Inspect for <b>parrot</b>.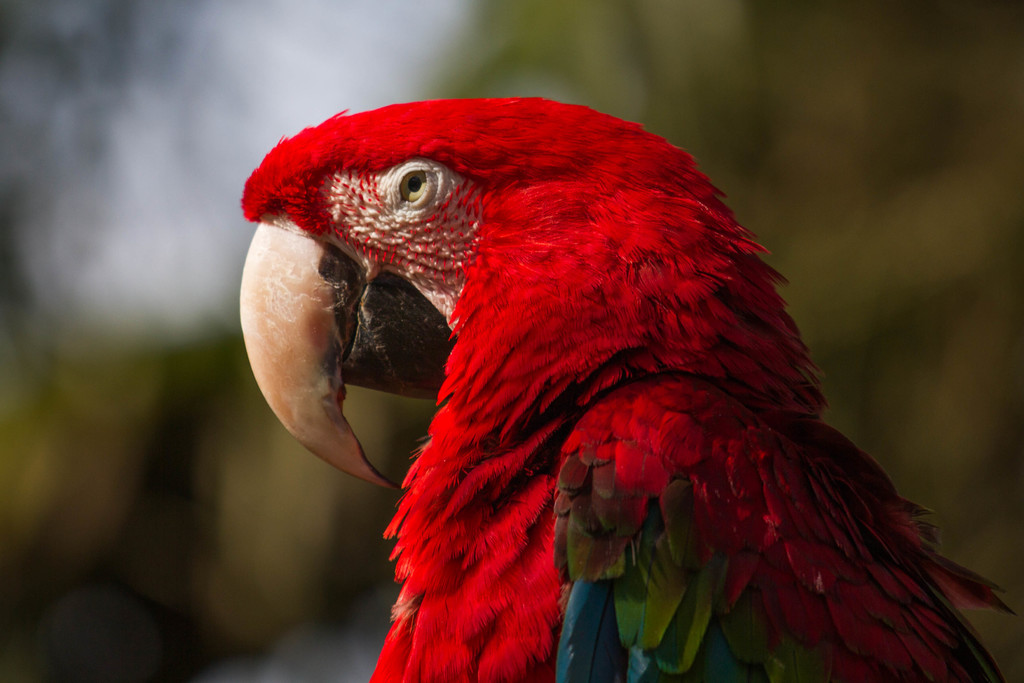
Inspection: 240/94/1022/682.
